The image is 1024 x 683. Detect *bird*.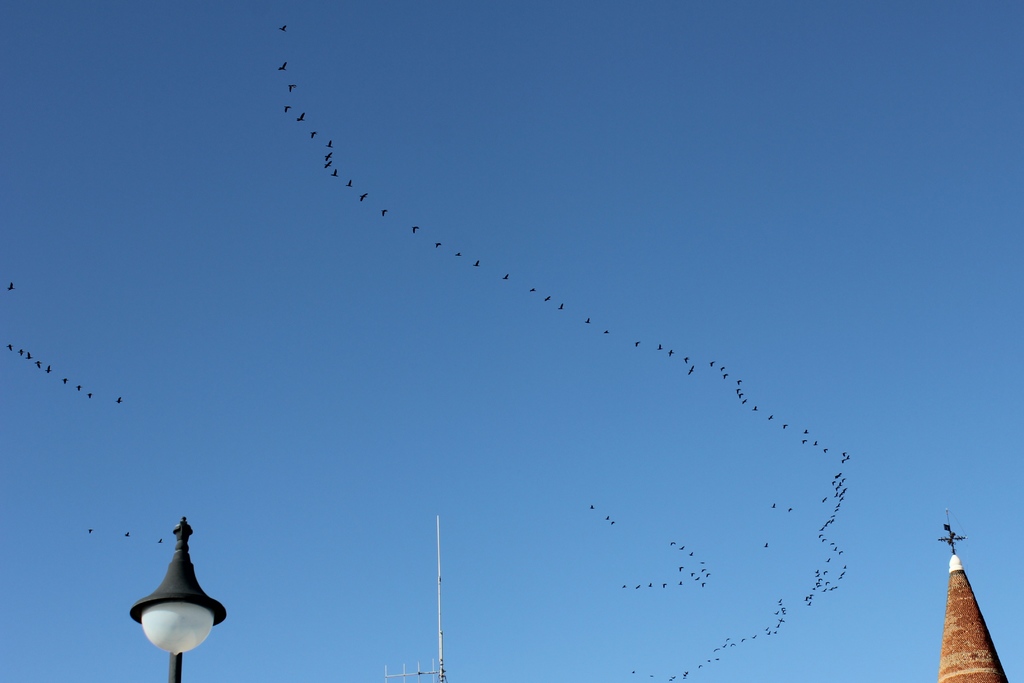
Detection: Rect(433, 241, 444, 249).
